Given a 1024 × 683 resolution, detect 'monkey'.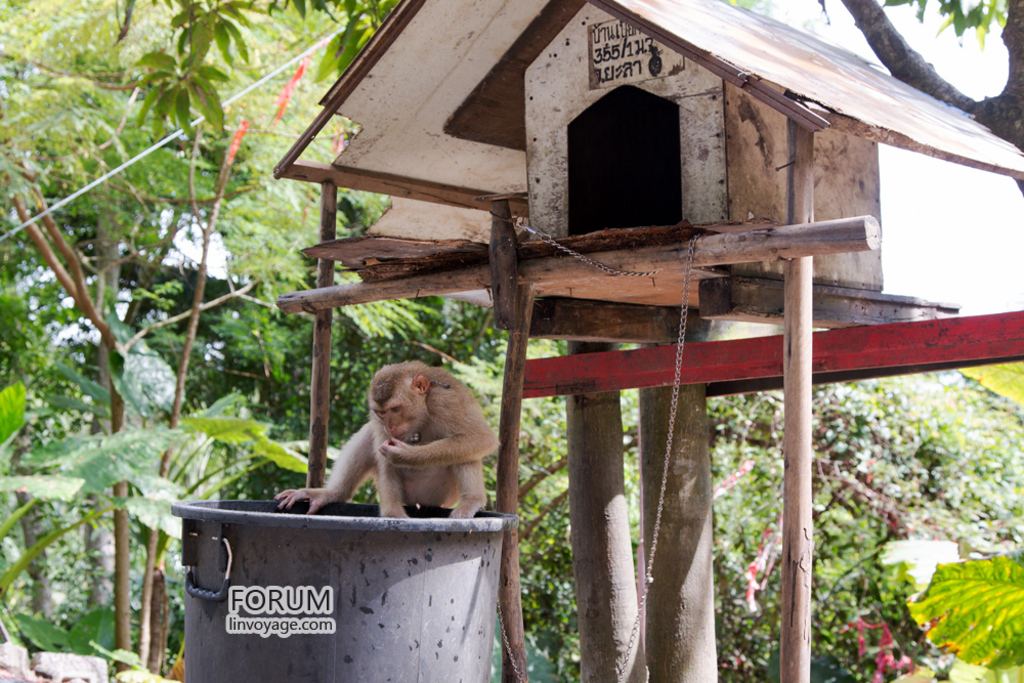
pyautogui.locateOnScreen(308, 367, 500, 533).
